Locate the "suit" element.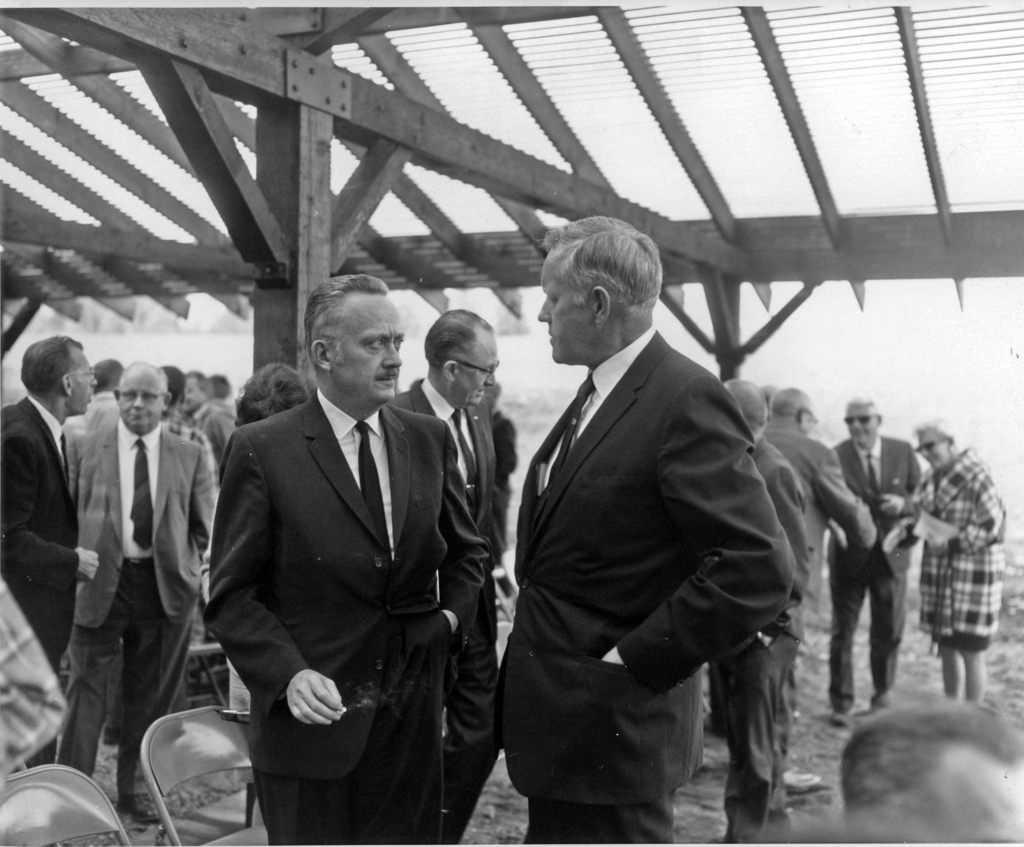
Element bbox: x1=486, y1=319, x2=797, y2=828.
